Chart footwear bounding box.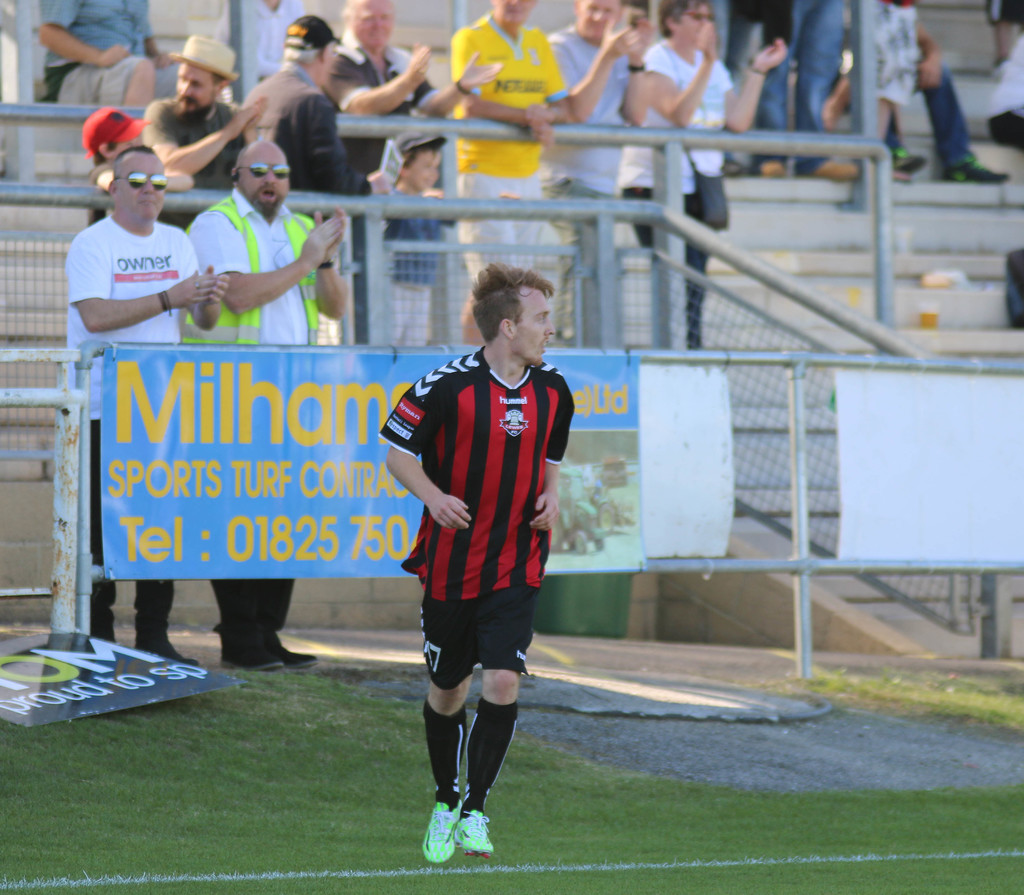
Charted: box(415, 788, 464, 868).
